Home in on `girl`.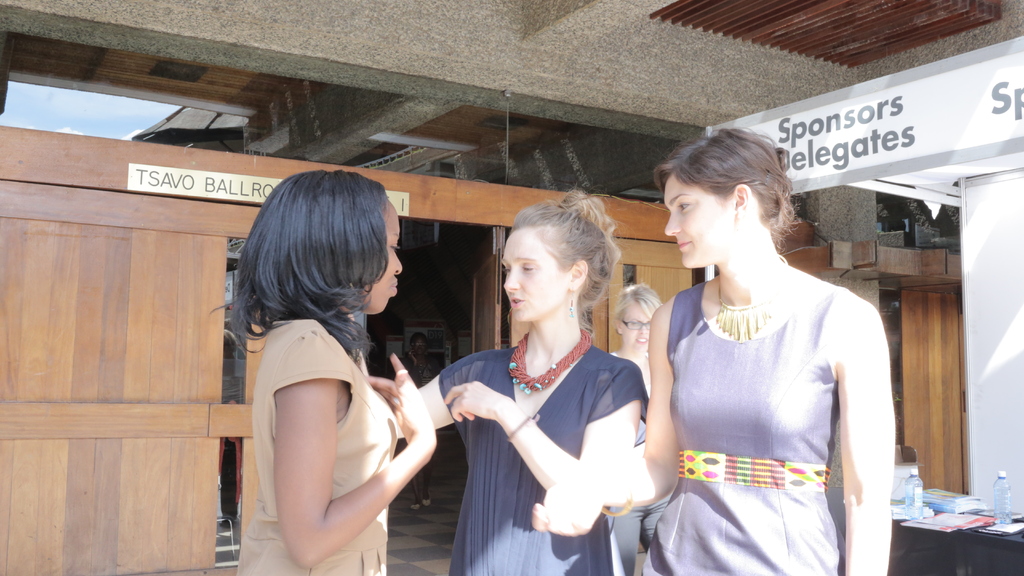
Homed in at bbox(611, 280, 676, 575).
